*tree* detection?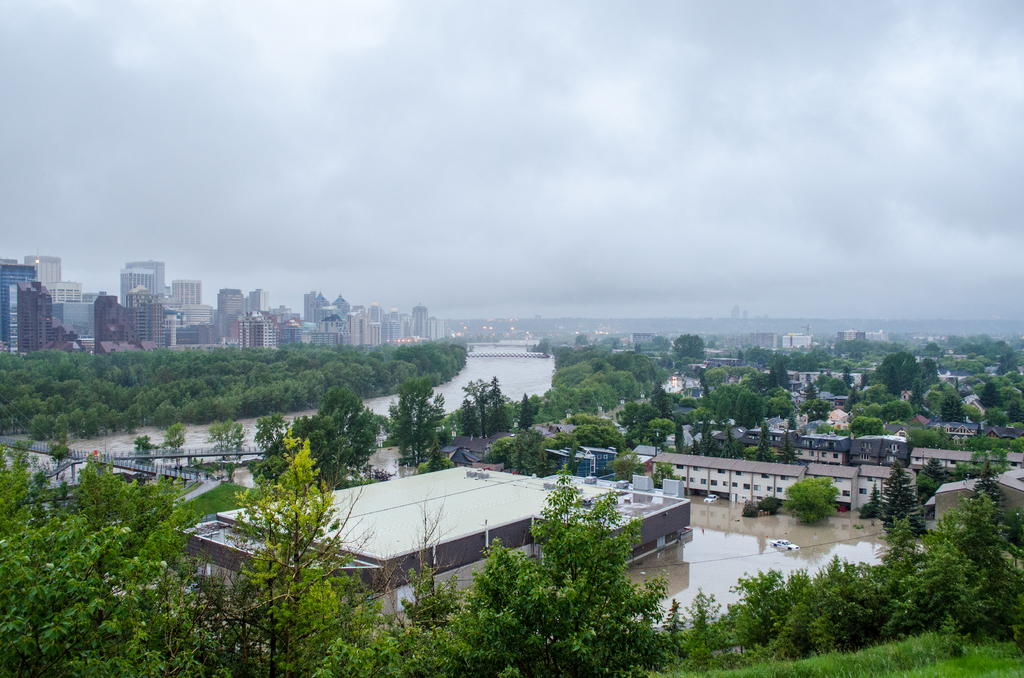
(left=0, top=442, right=232, bottom=677)
